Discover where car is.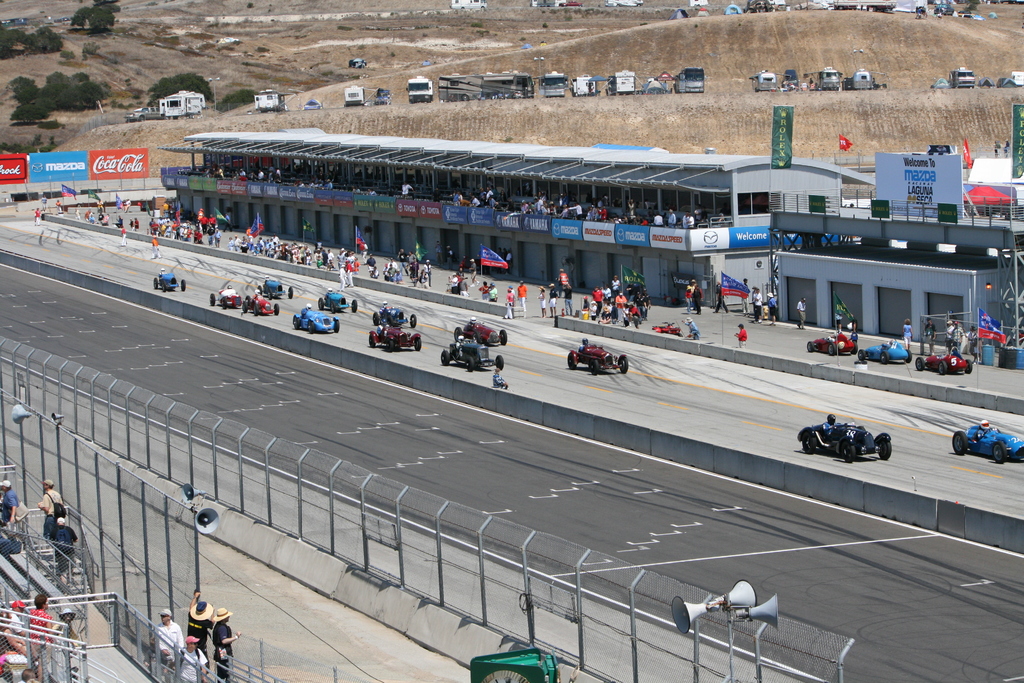
Discovered at x1=317 y1=294 x2=363 y2=313.
